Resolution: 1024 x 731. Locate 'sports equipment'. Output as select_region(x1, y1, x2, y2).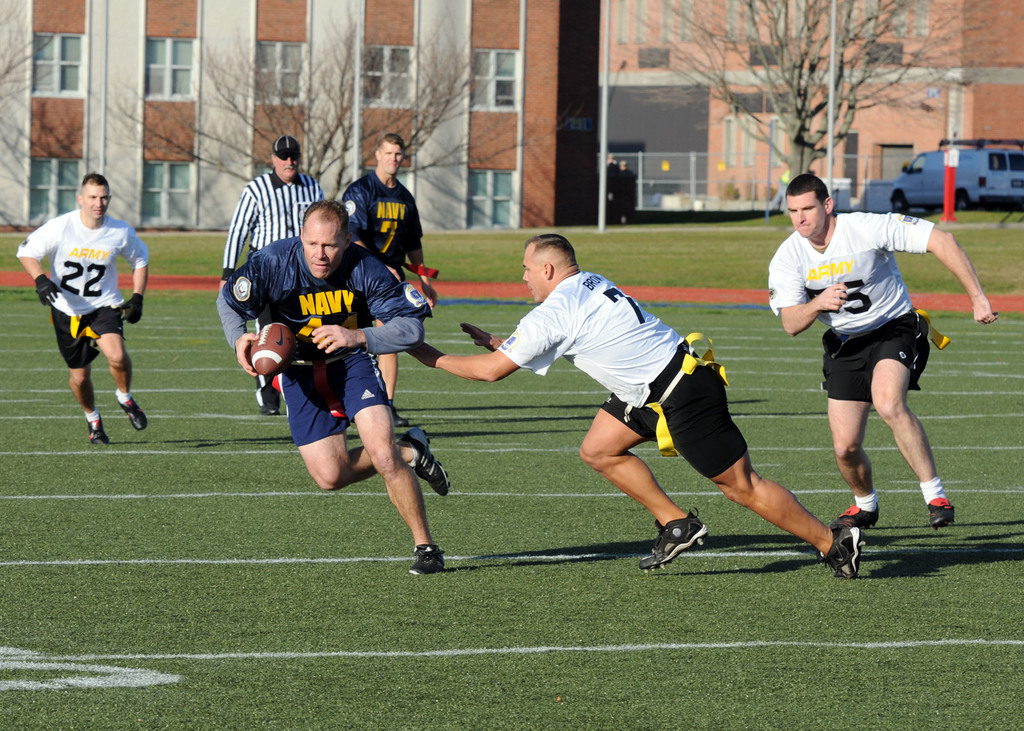
select_region(248, 326, 287, 371).
